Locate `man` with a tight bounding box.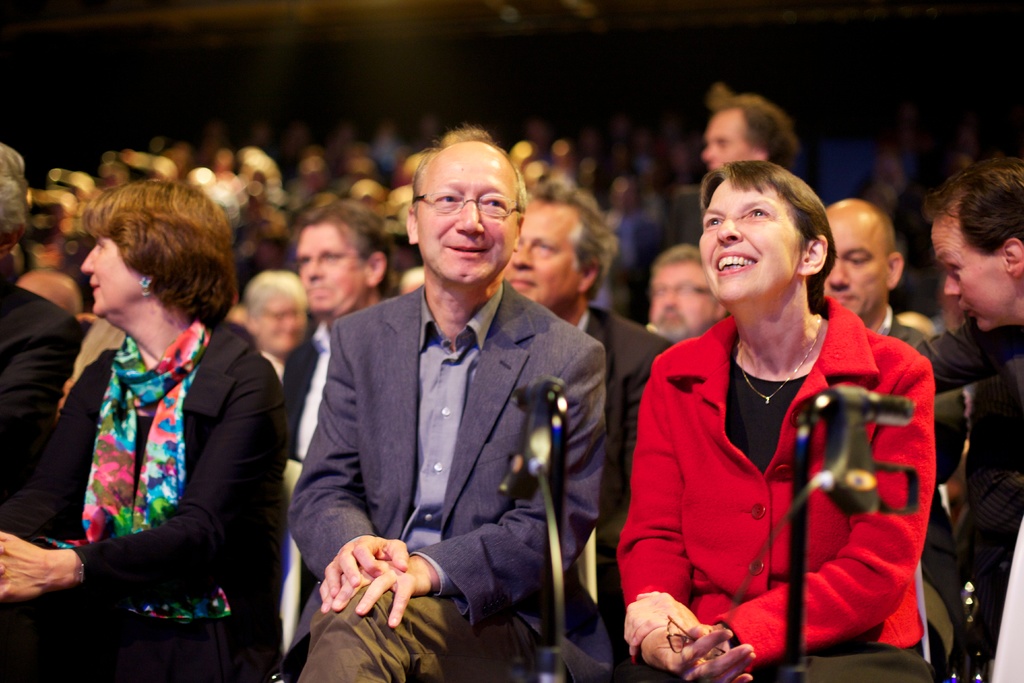
824,197,973,673.
